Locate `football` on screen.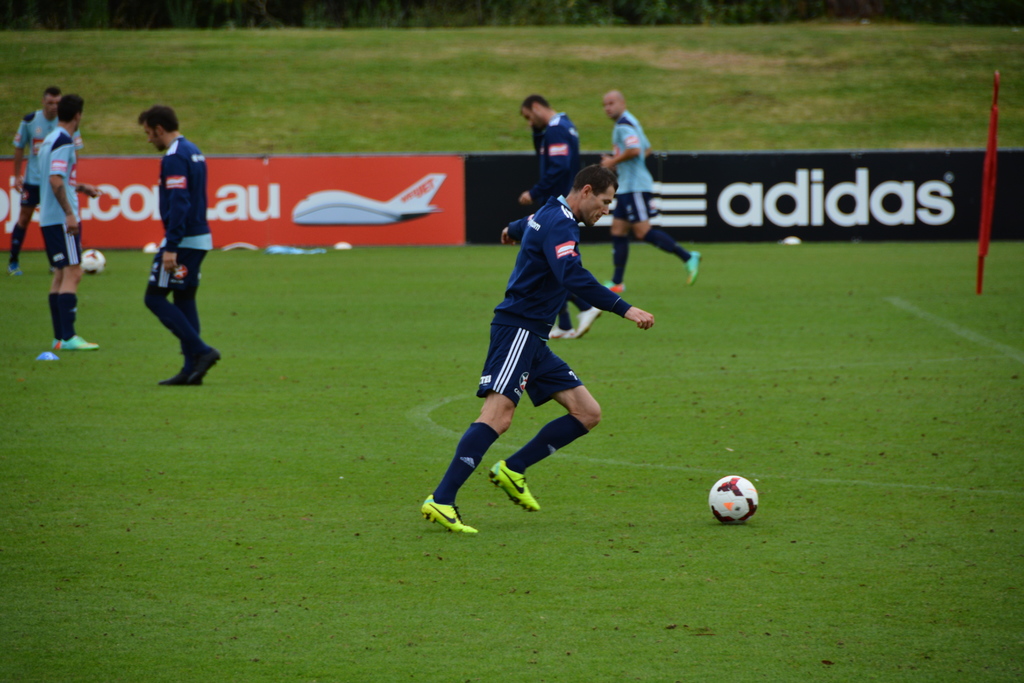
On screen at (708, 476, 759, 523).
